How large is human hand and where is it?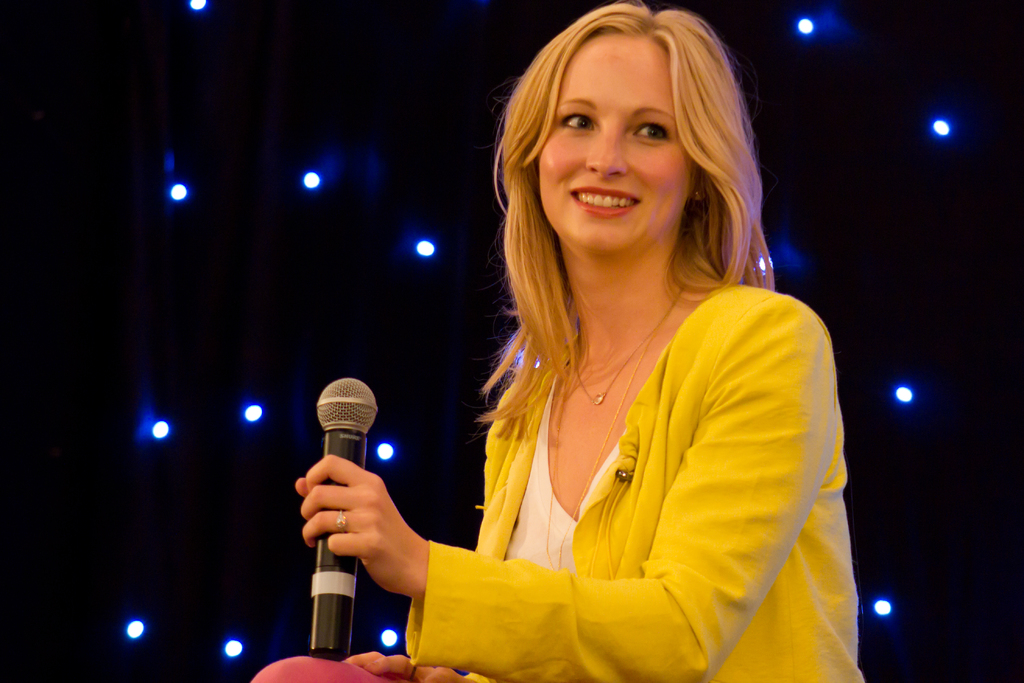
Bounding box: <region>296, 460, 428, 596</region>.
